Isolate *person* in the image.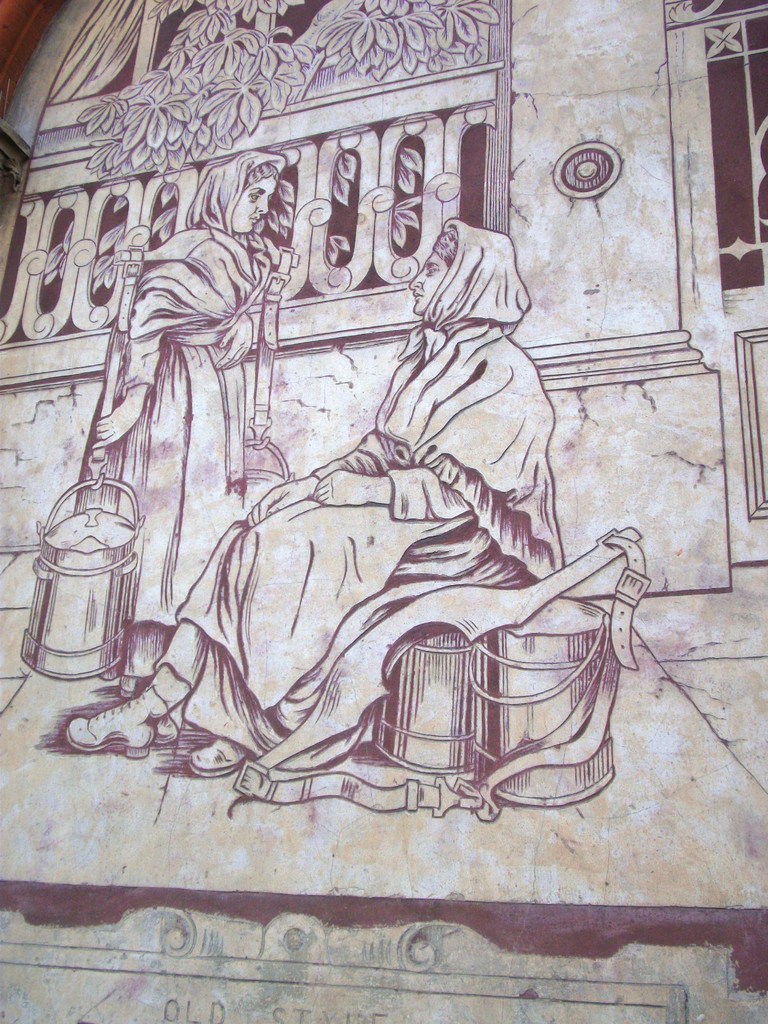
Isolated region: x1=69, y1=144, x2=293, y2=704.
